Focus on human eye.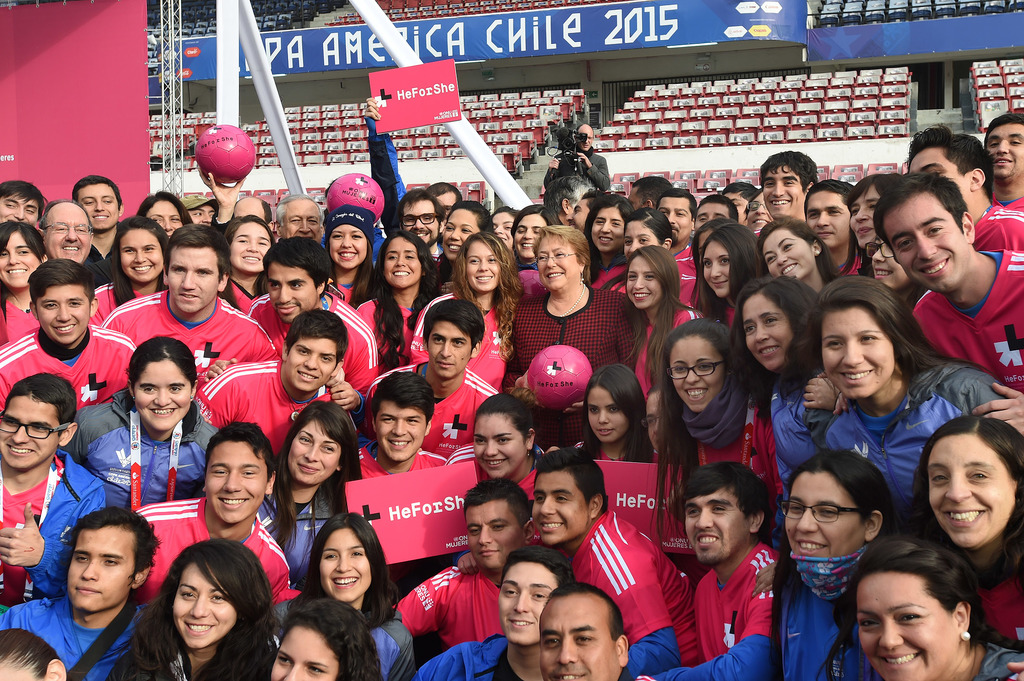
Focused at bbox=(493, 521, 506, 530).
